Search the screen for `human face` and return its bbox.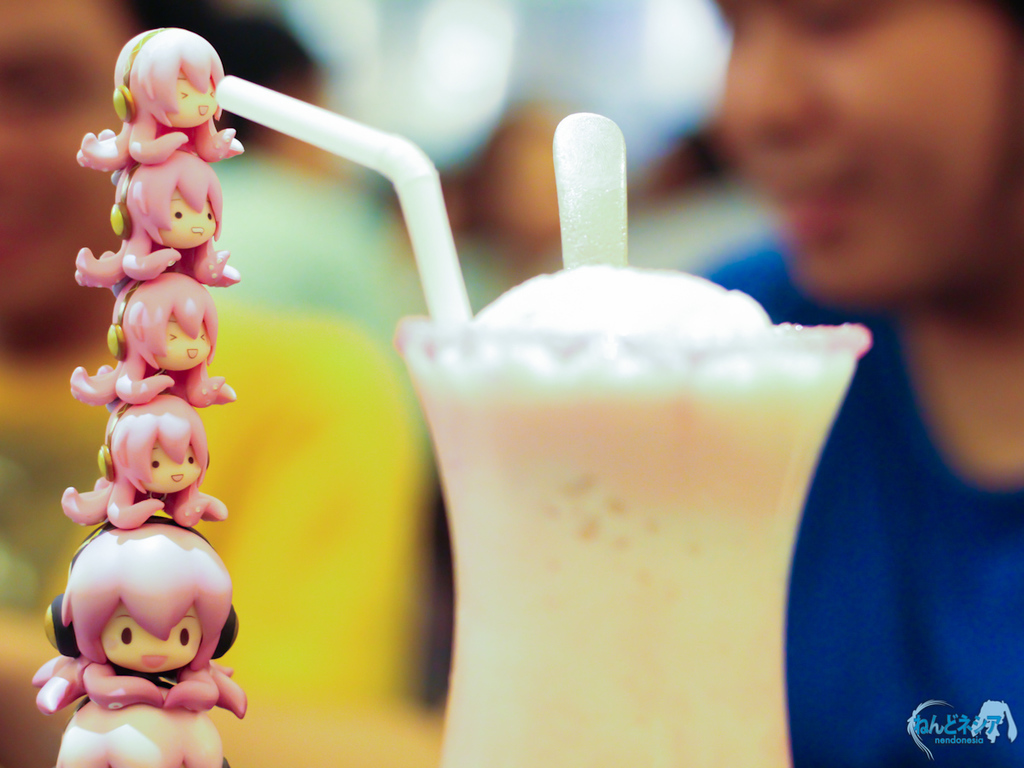
Found: (102, 602, 204, 671).
